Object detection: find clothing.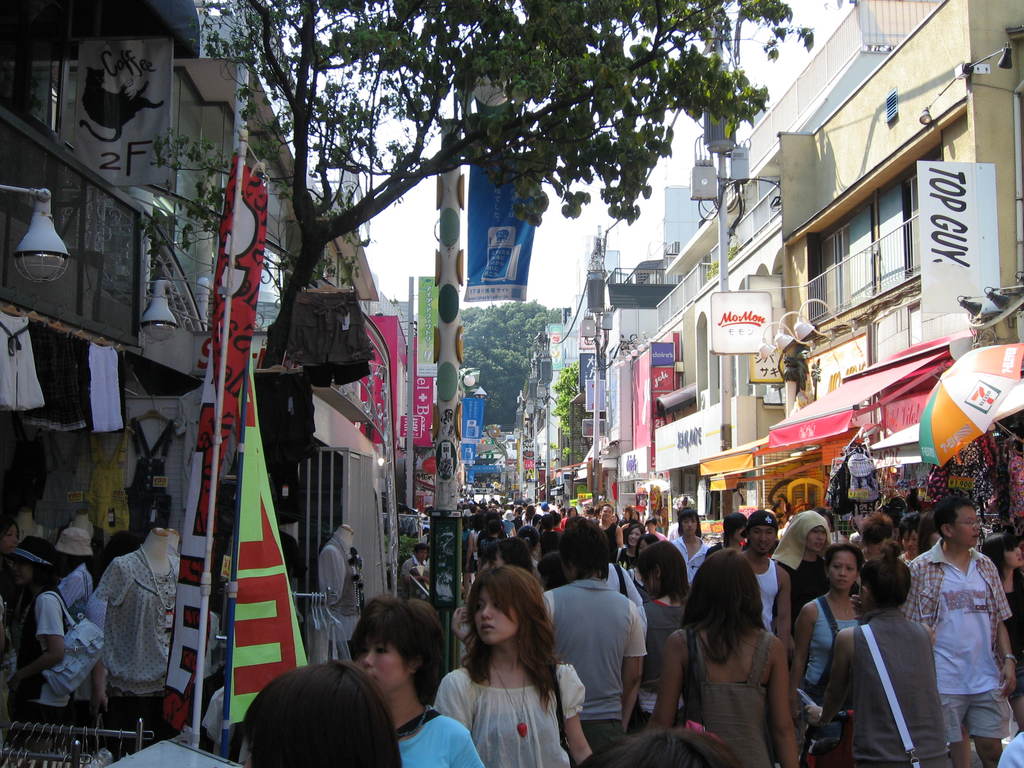
<region>924, 433, 1023, 526</region>.
